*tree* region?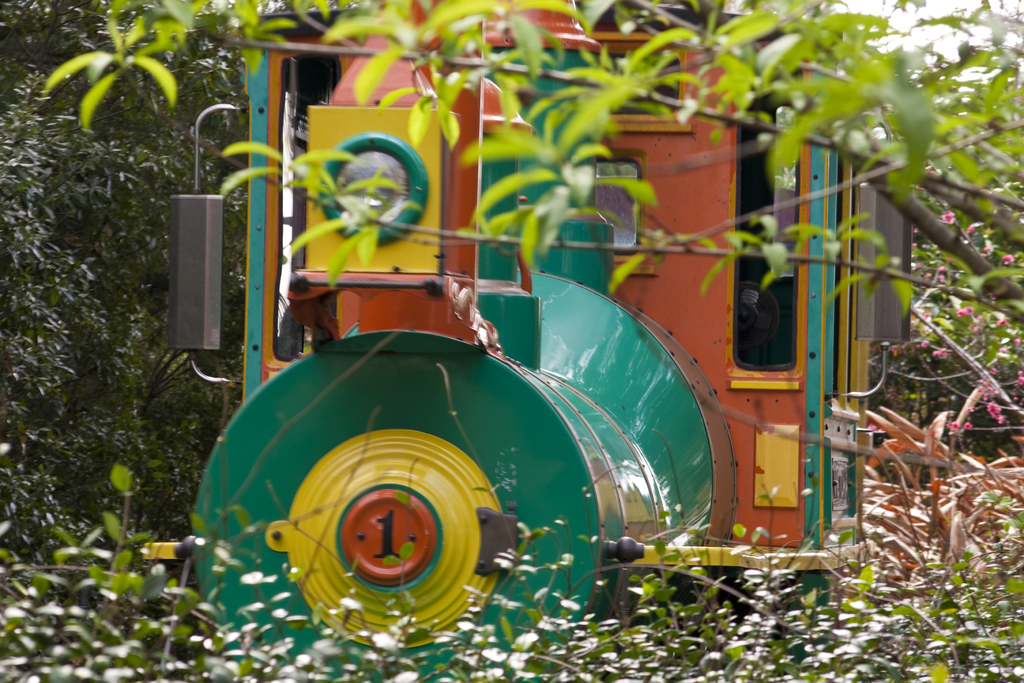
Rect(0, 0, 260, 627)
